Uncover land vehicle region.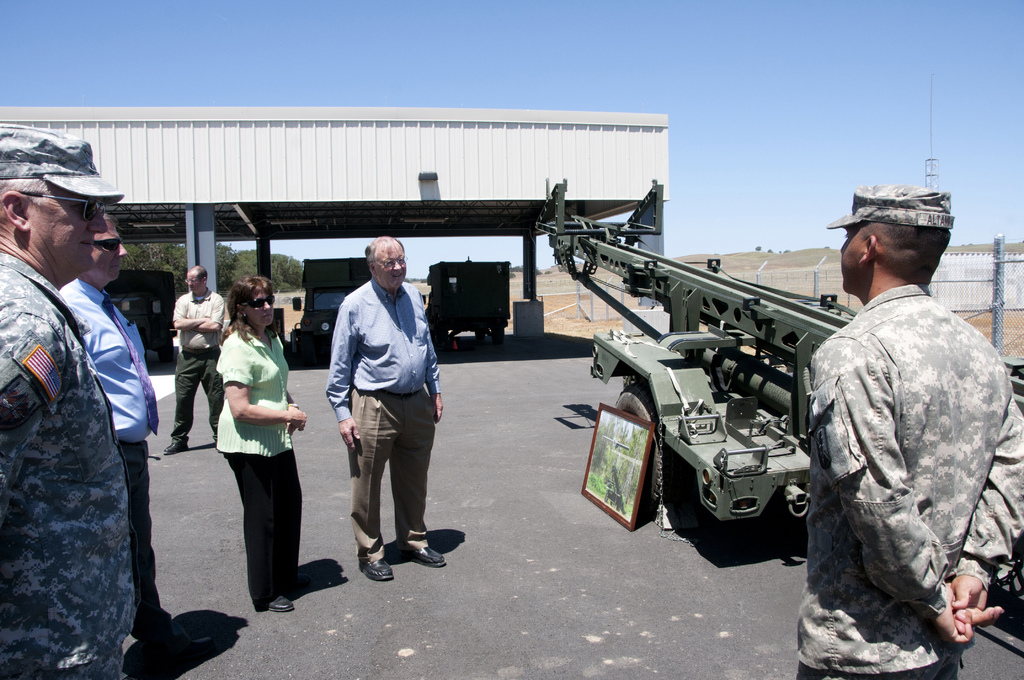
Uncovered: Rect(113, 273, 177, 354).
